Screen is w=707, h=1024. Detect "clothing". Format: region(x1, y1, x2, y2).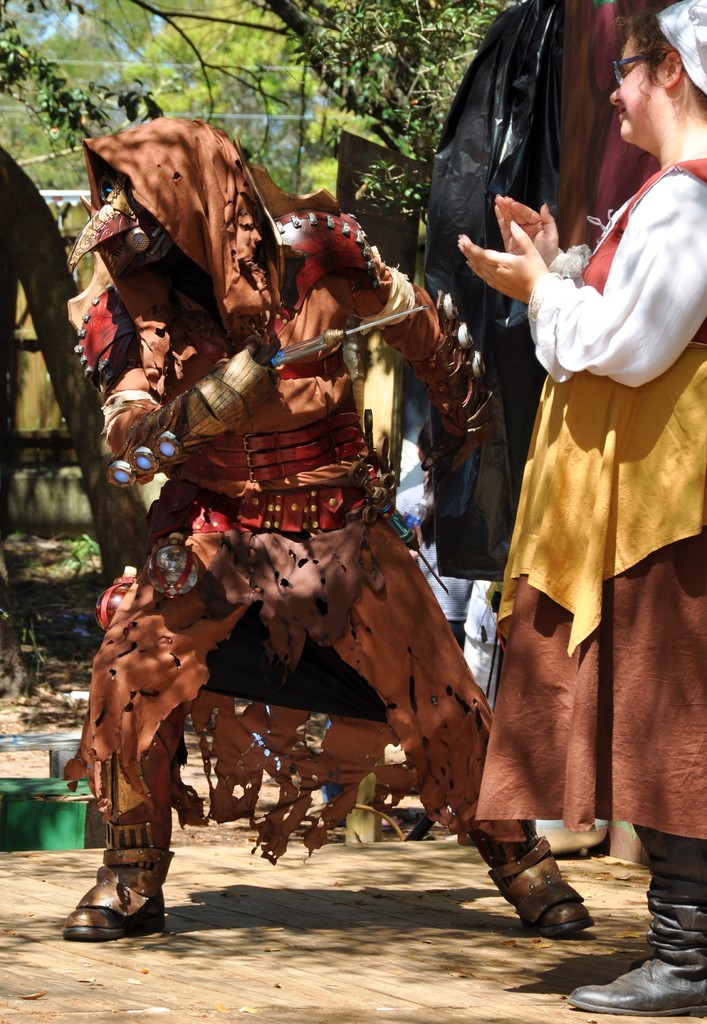
region(464, 580, 500, 708).
